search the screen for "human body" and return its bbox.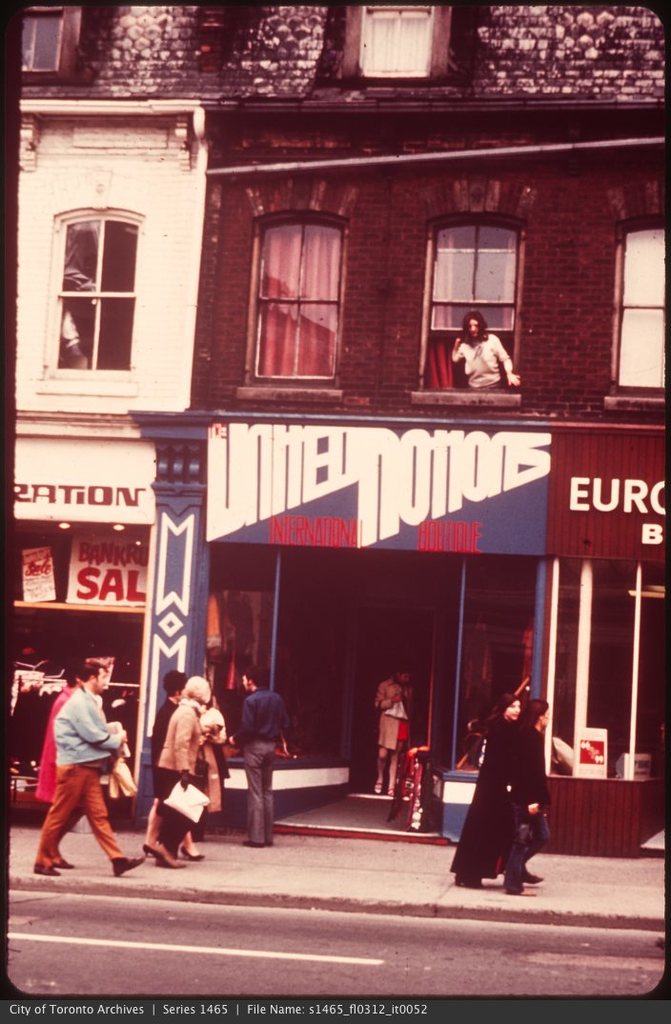
Found: 18, 650, 114, 899.
